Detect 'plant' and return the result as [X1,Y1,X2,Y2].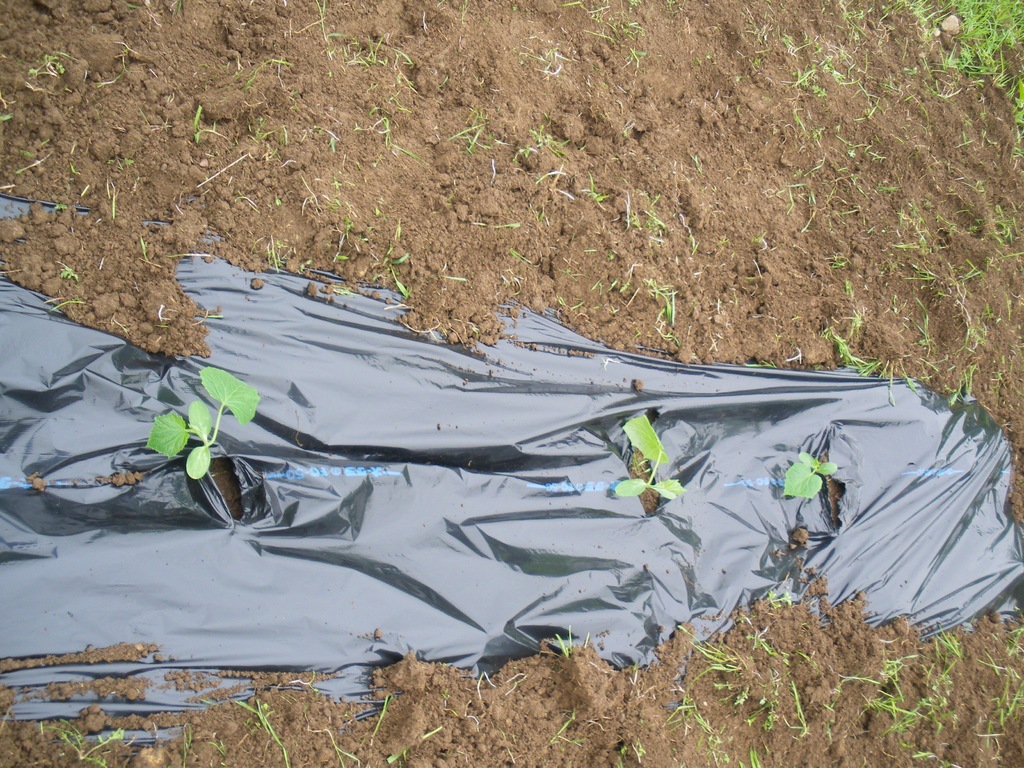
[447,111,521,164].
